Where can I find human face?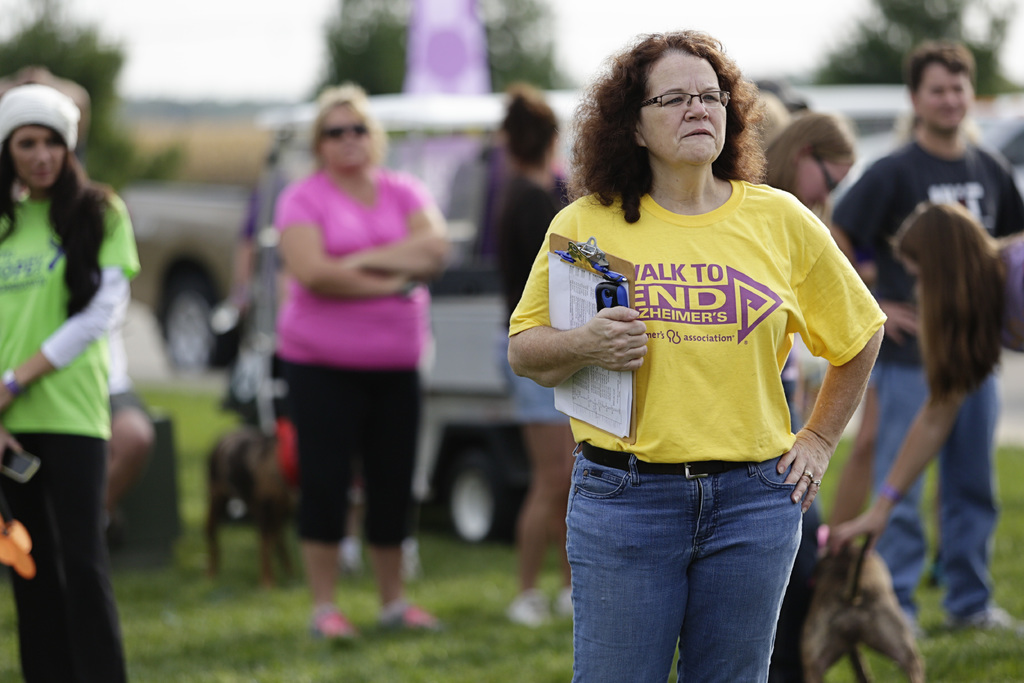
You can find it at select_region(319, 108, 376, 168).
